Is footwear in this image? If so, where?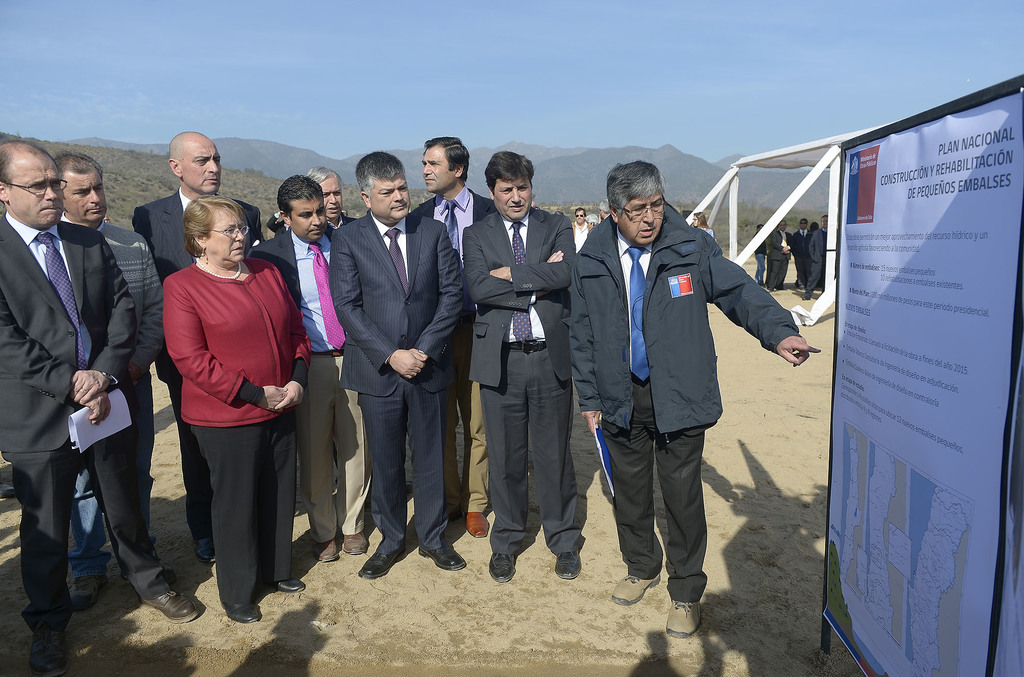
Yes, at bbox(263, 575, 303, 592).
